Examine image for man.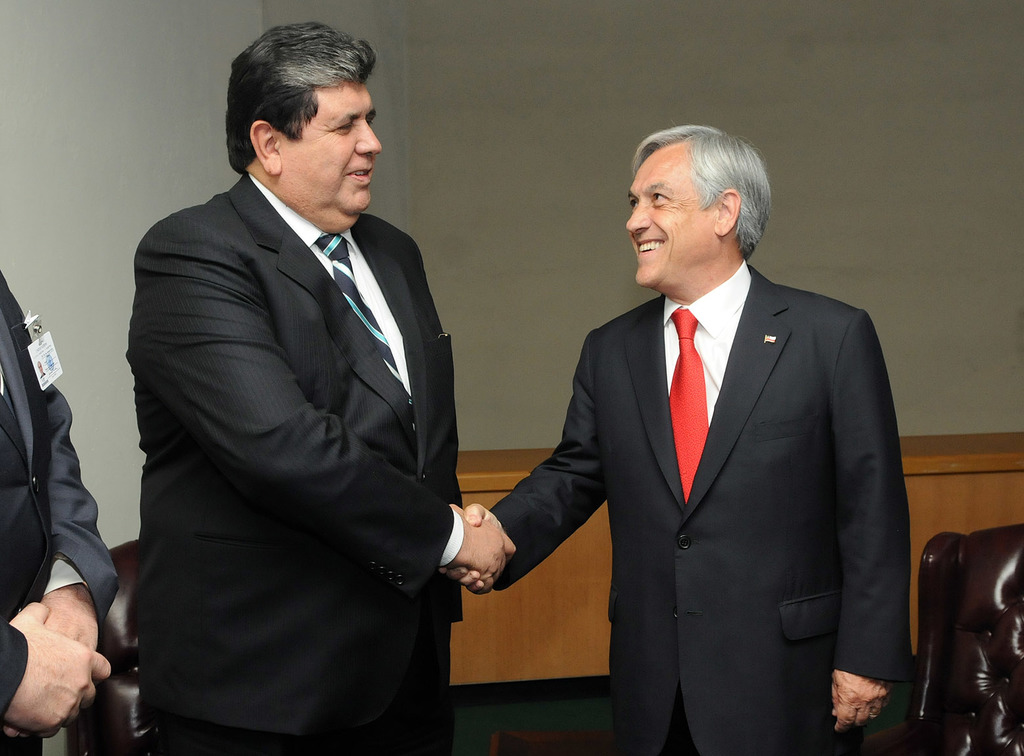
Examination result: box(124, 26, 516, 755).
